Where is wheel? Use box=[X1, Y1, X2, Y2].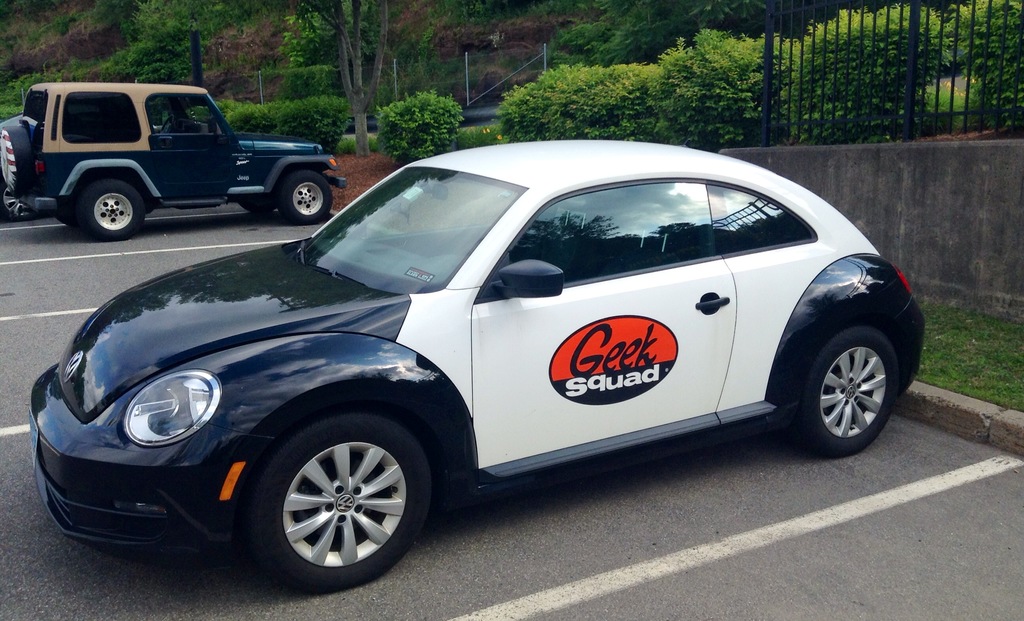
box=[241, 200, 275, 217].
